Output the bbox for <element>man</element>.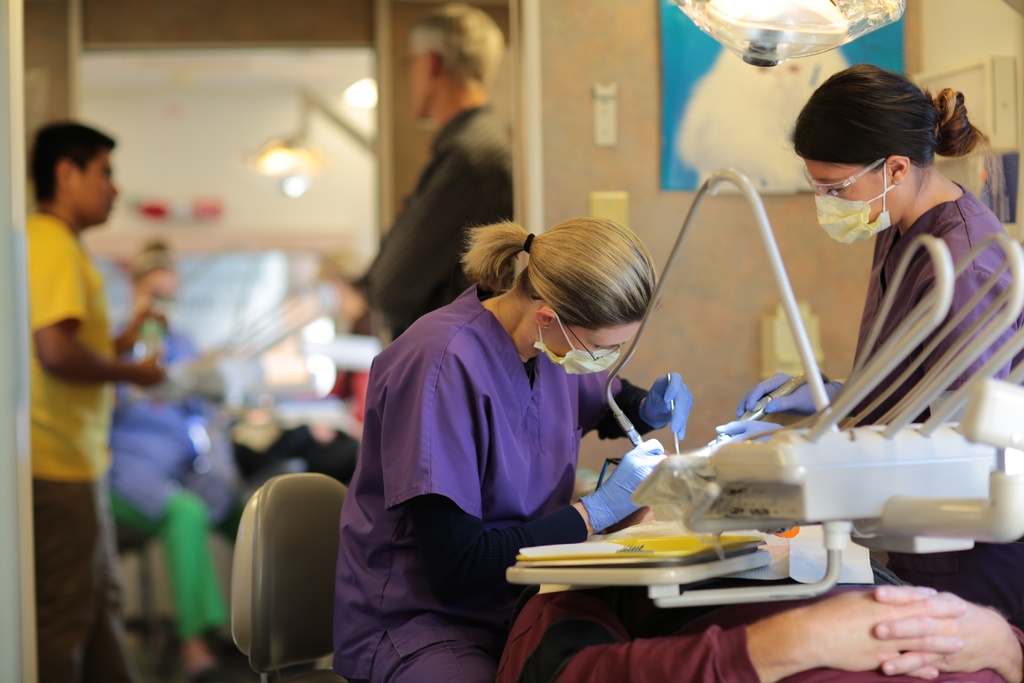
box=[355, 0, 520, 344].
